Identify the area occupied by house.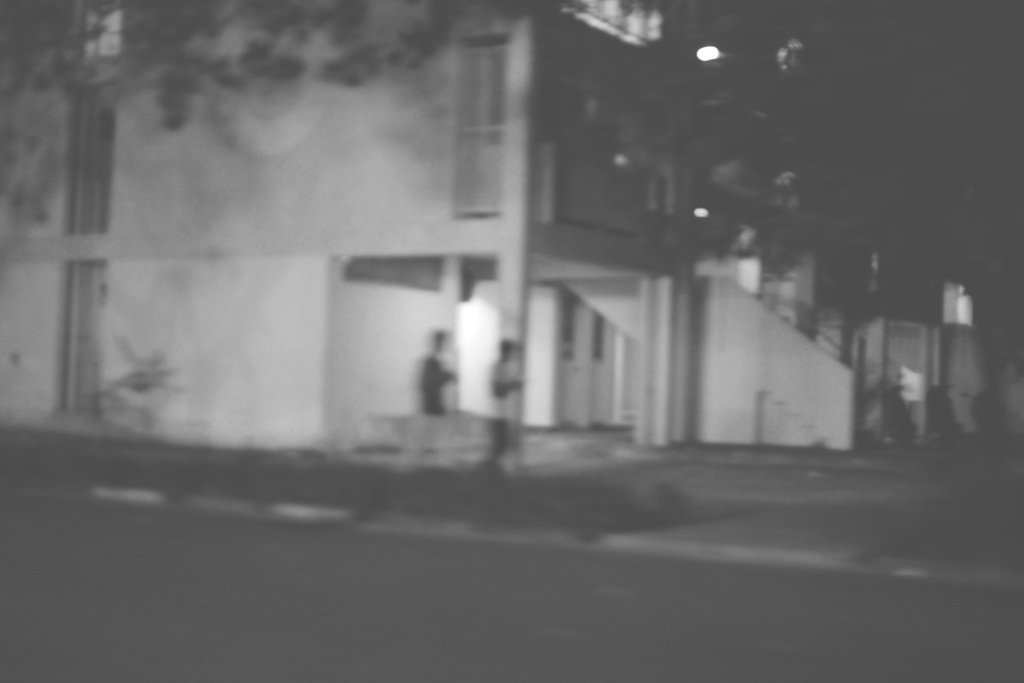
Area: locate(695, 159, 814, 350).
